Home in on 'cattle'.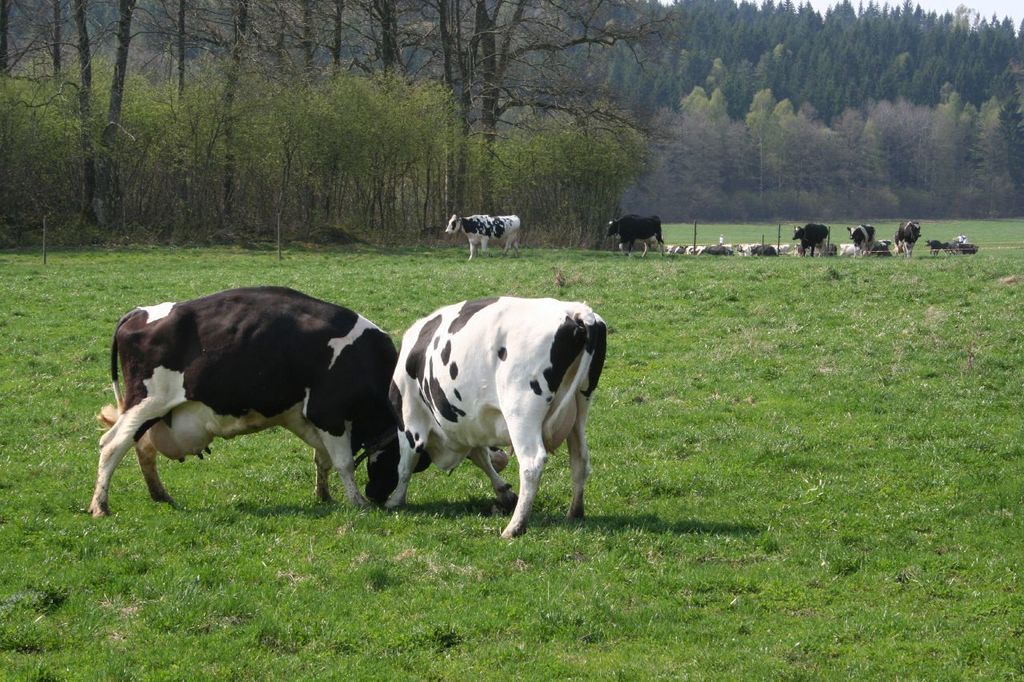
Homed in at 736:242:750:255.
